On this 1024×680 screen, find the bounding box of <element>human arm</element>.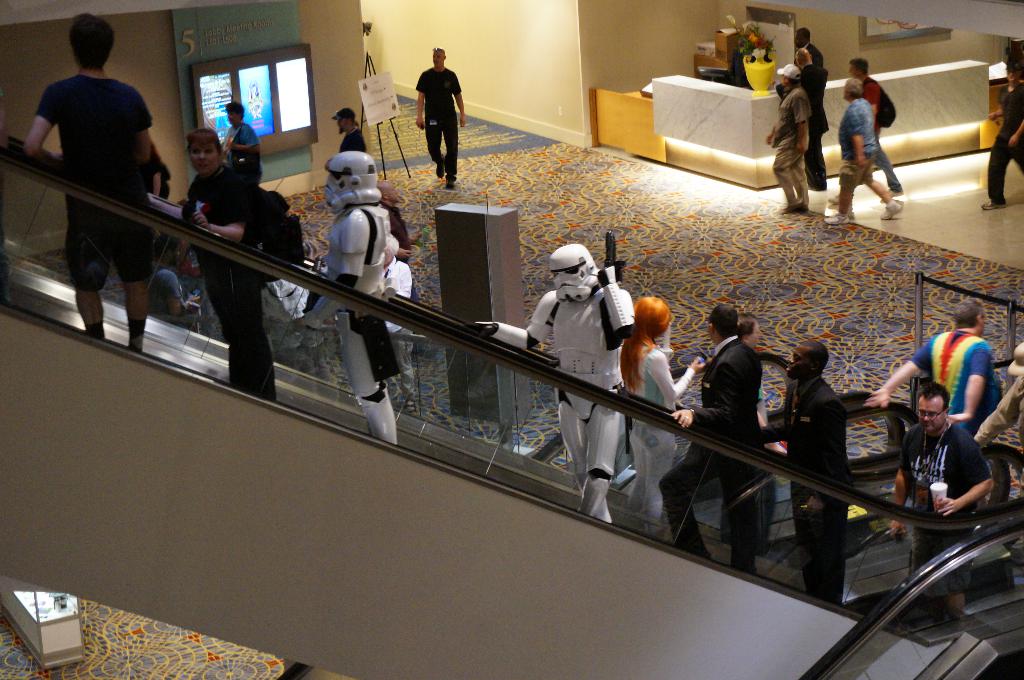
Bounding box: {"left": 1012, "top": 102, "right": 1023, "bottom": 152}.
